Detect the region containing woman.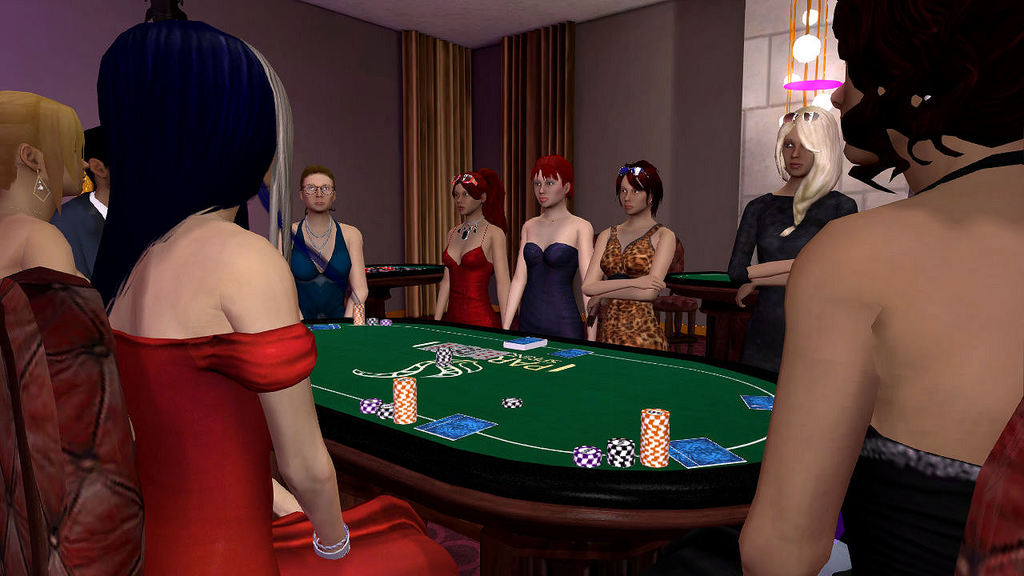
<region>514, 157, 595, 339</region>.
